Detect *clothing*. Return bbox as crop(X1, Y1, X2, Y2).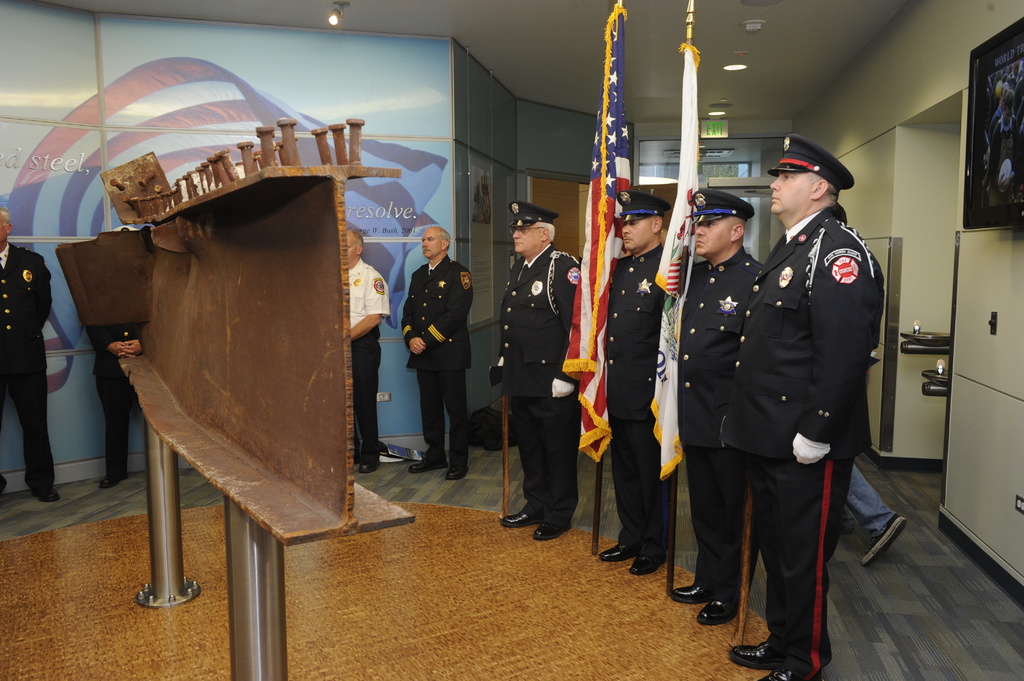
crop(411, 259, 477, 473).
